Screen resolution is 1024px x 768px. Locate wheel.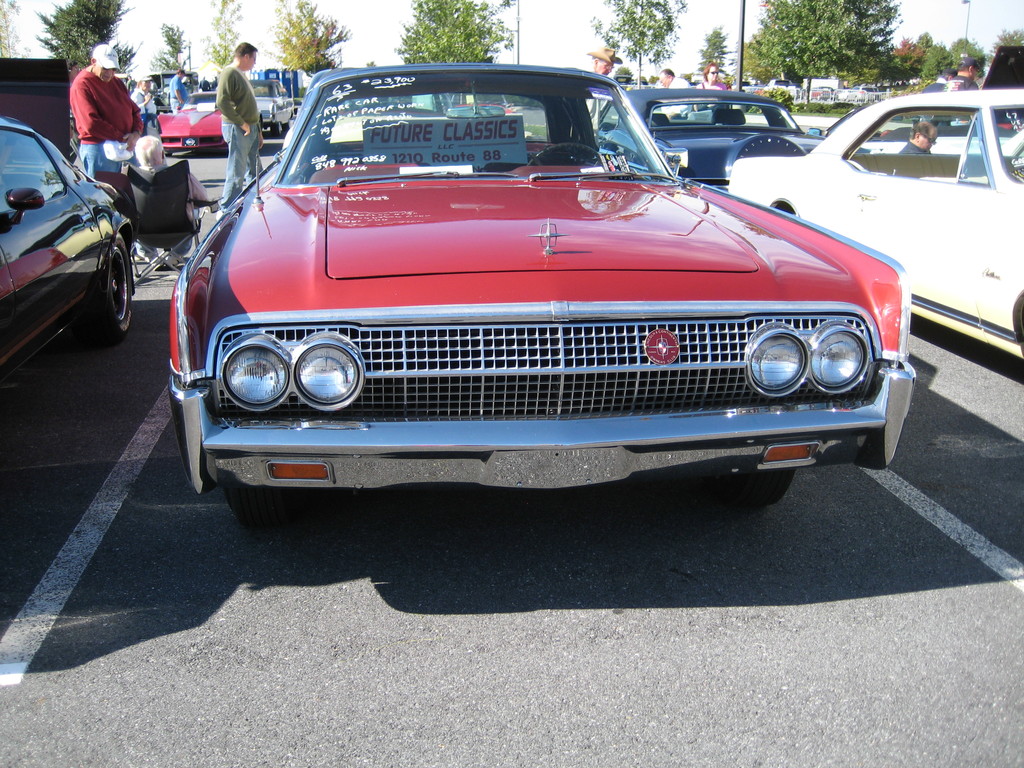
l=715, t=470, r=790, b=504.
